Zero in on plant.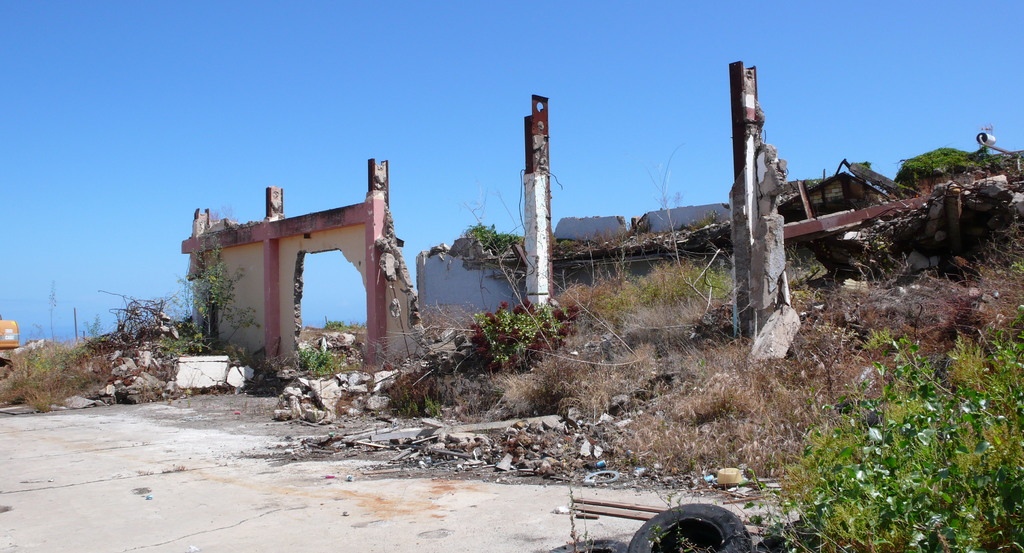
Zeroed in: 84:287:230:367.
